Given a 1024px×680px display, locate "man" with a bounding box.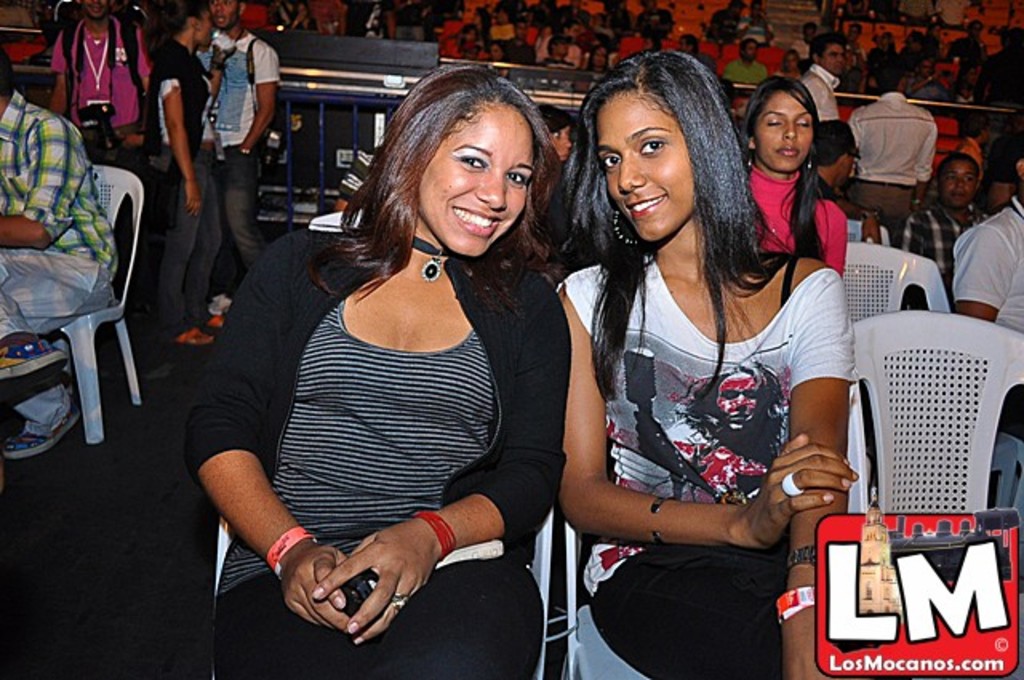
Located: detection(942, 19, 987, 99).
